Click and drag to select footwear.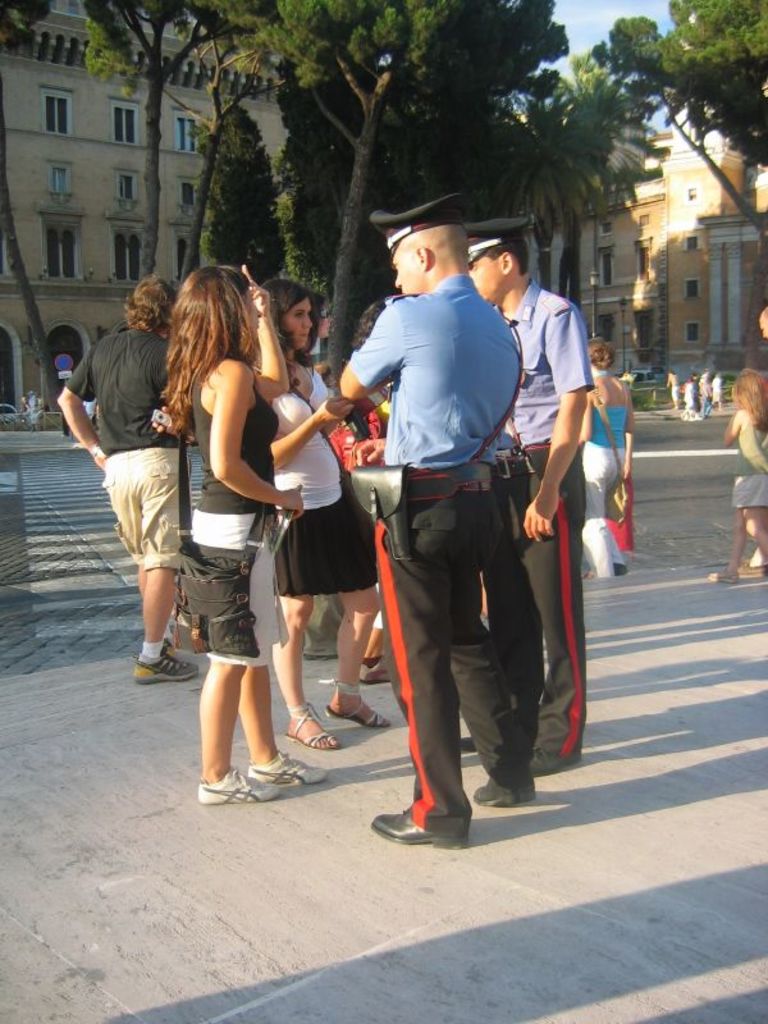
Selection: 284/692/343/750.
